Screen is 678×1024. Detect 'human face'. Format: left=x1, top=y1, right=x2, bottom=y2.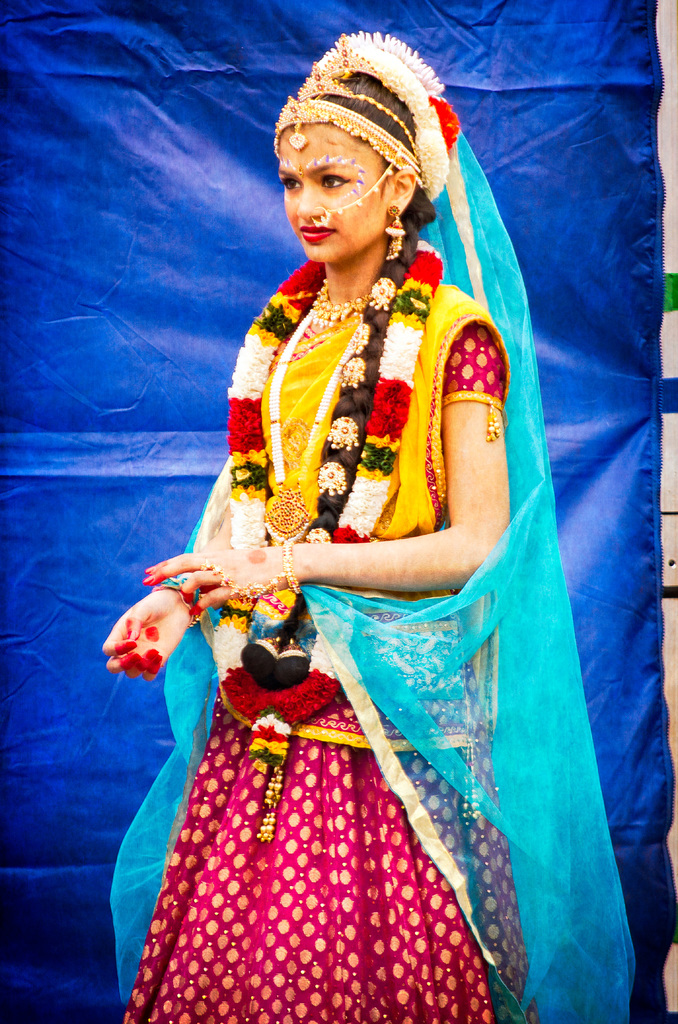
left=271, top=120, right=386, bottom=259.
